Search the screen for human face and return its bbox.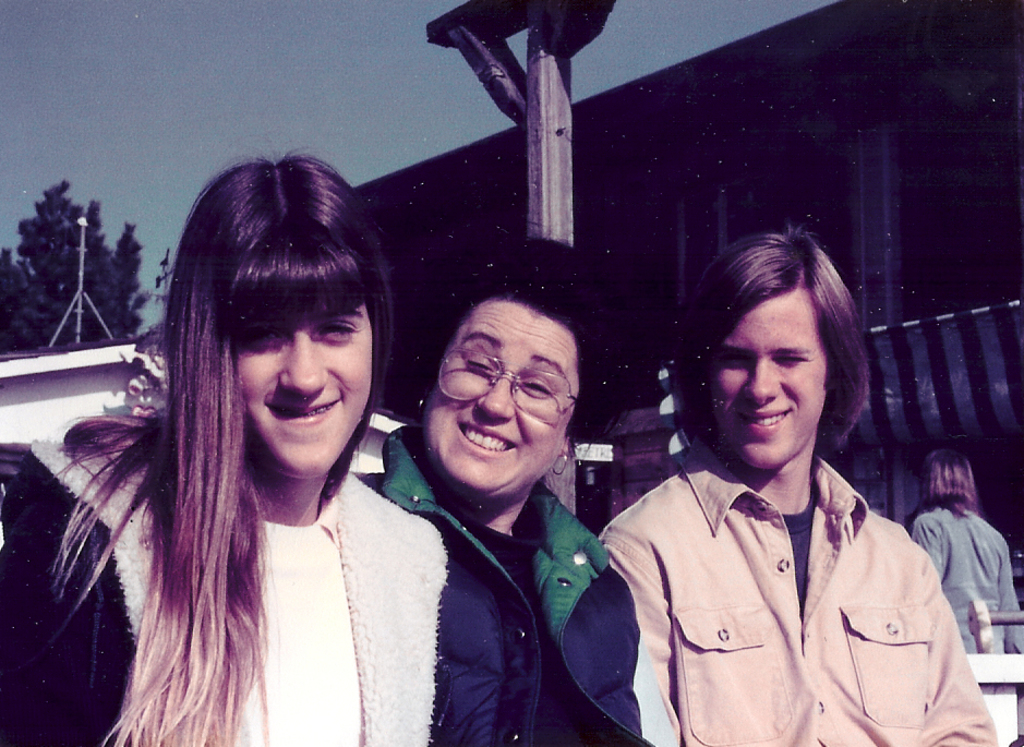
Found: (408,286,577,501).
